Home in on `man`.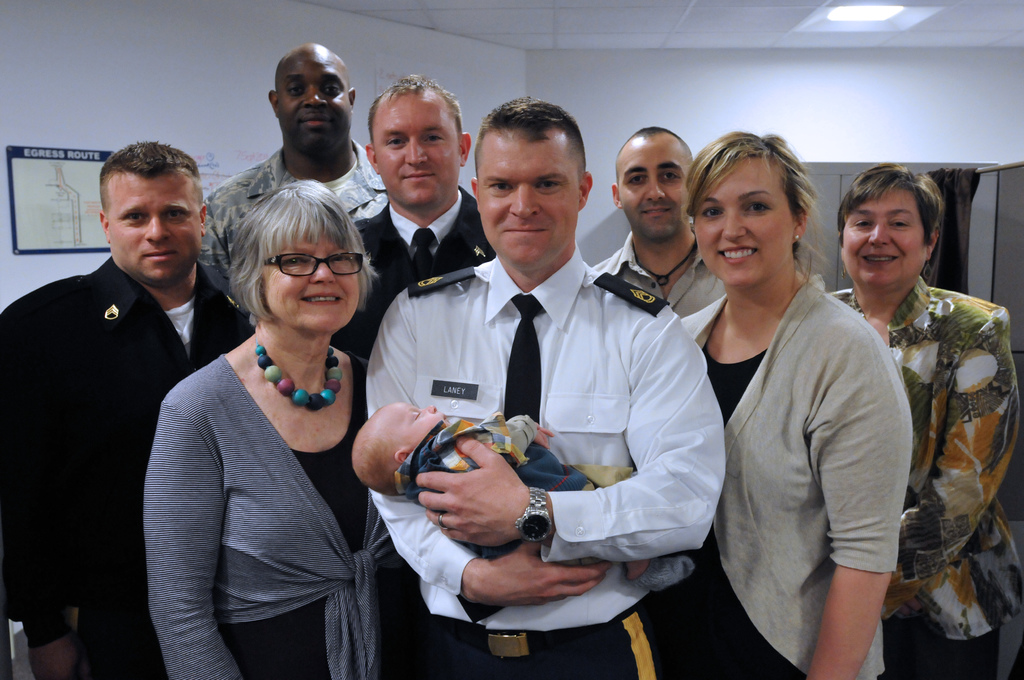
Homed in at bbox(589, 126, 726, 319).
